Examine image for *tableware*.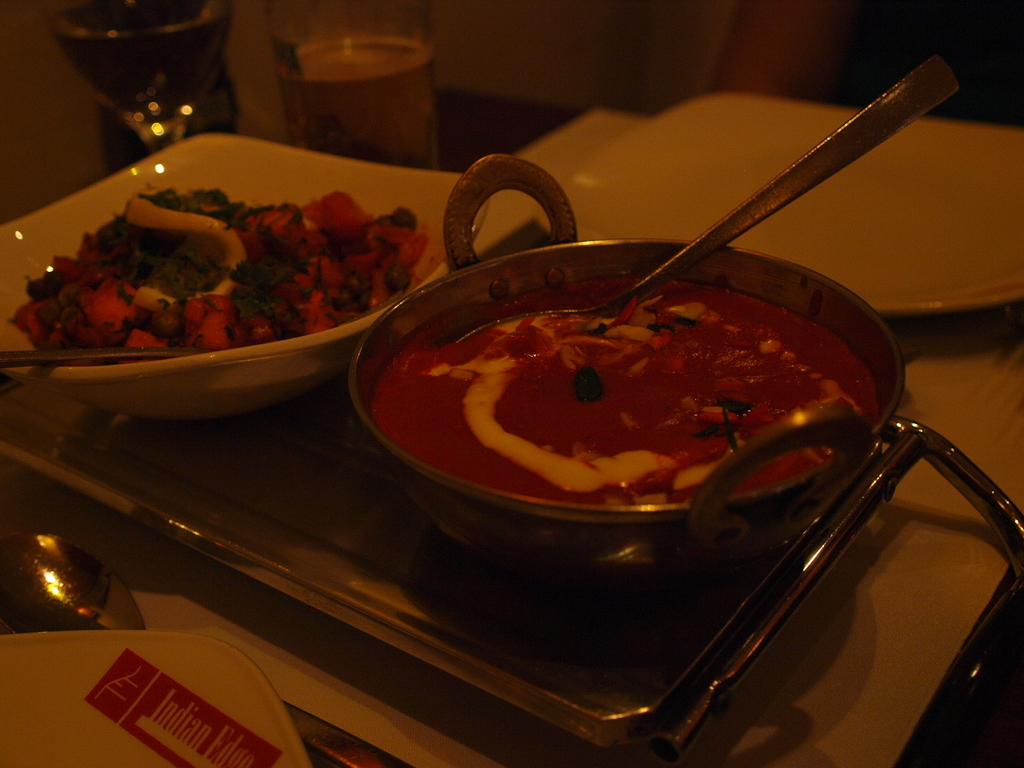
Examination result: bbox=[534, 90, 1023, 313].
